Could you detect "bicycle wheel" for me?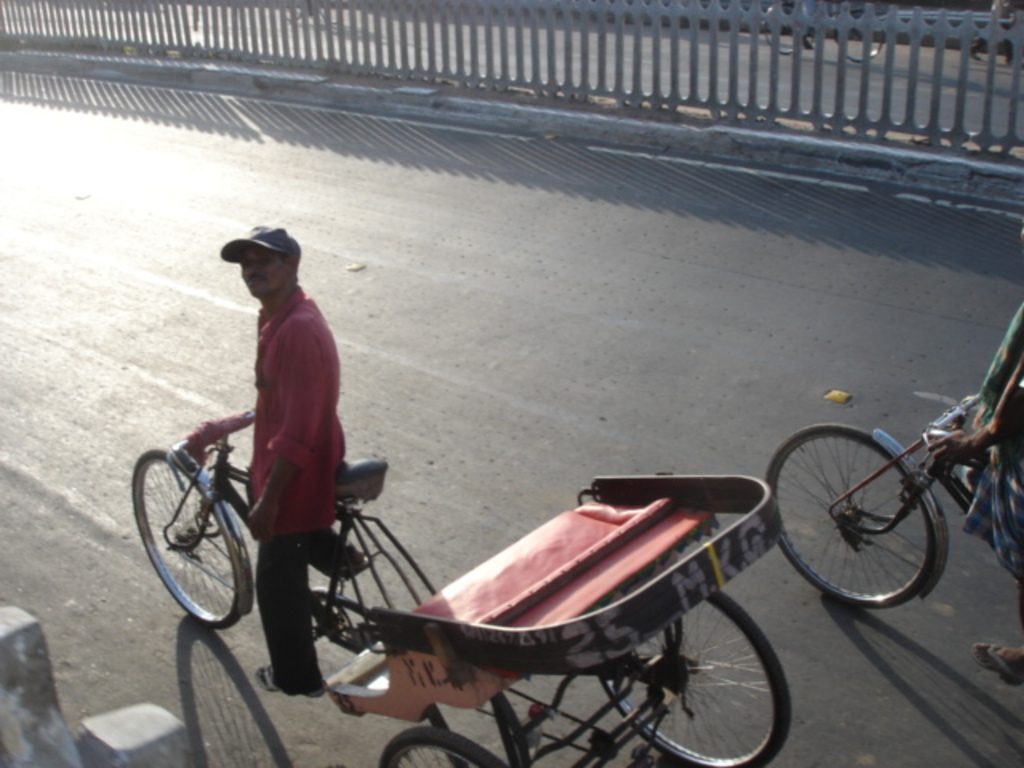
Detection result: pyautogui.locateOnScreen(594, 590, 792, 766).
